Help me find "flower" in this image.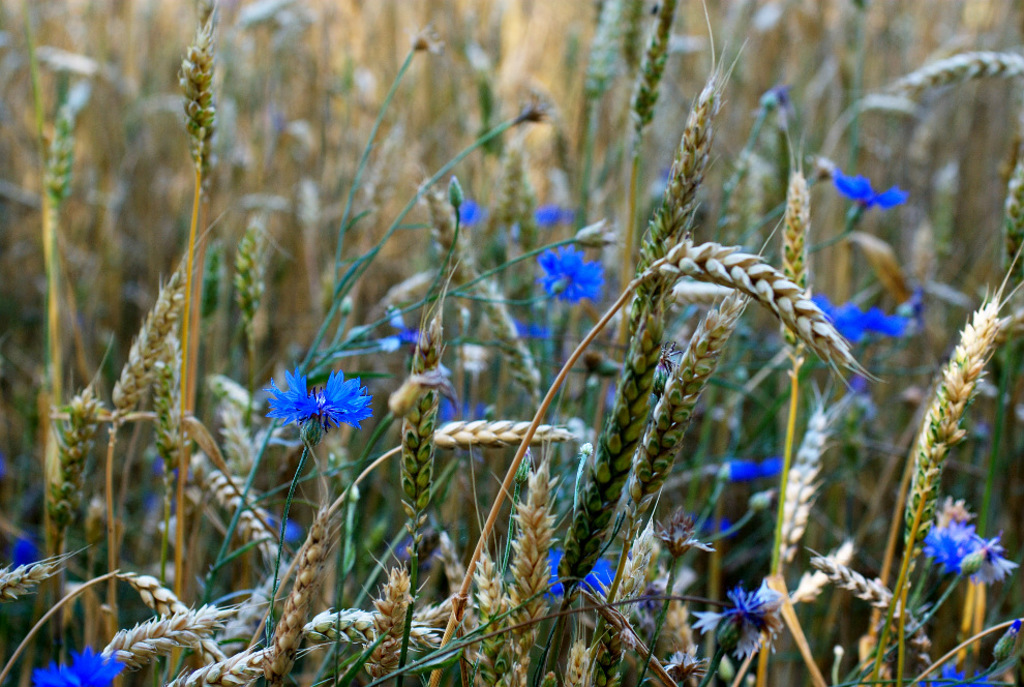
Found it: (left=838, top=177, right=904, bottom=222).
